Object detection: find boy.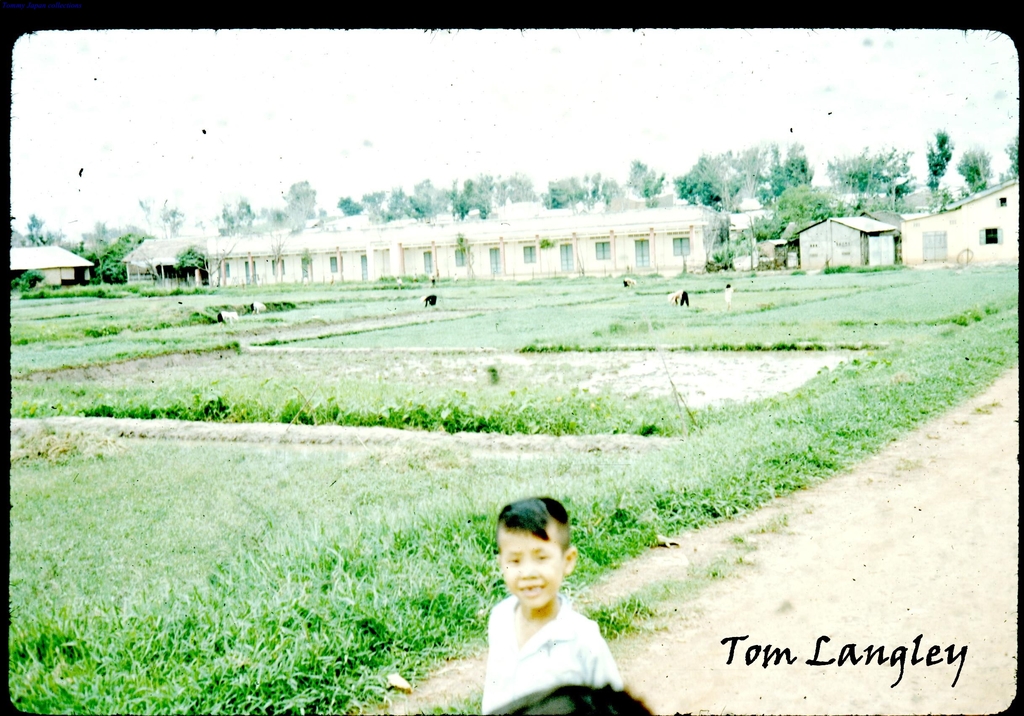
(467,503,633,708).
